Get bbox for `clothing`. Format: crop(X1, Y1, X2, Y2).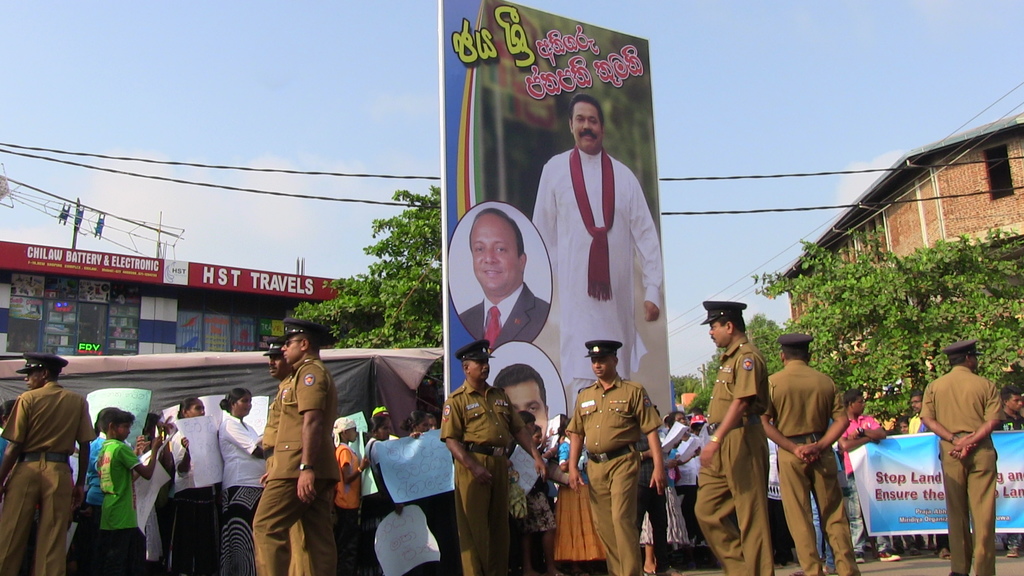
crop(835, 410, 887, 548).
